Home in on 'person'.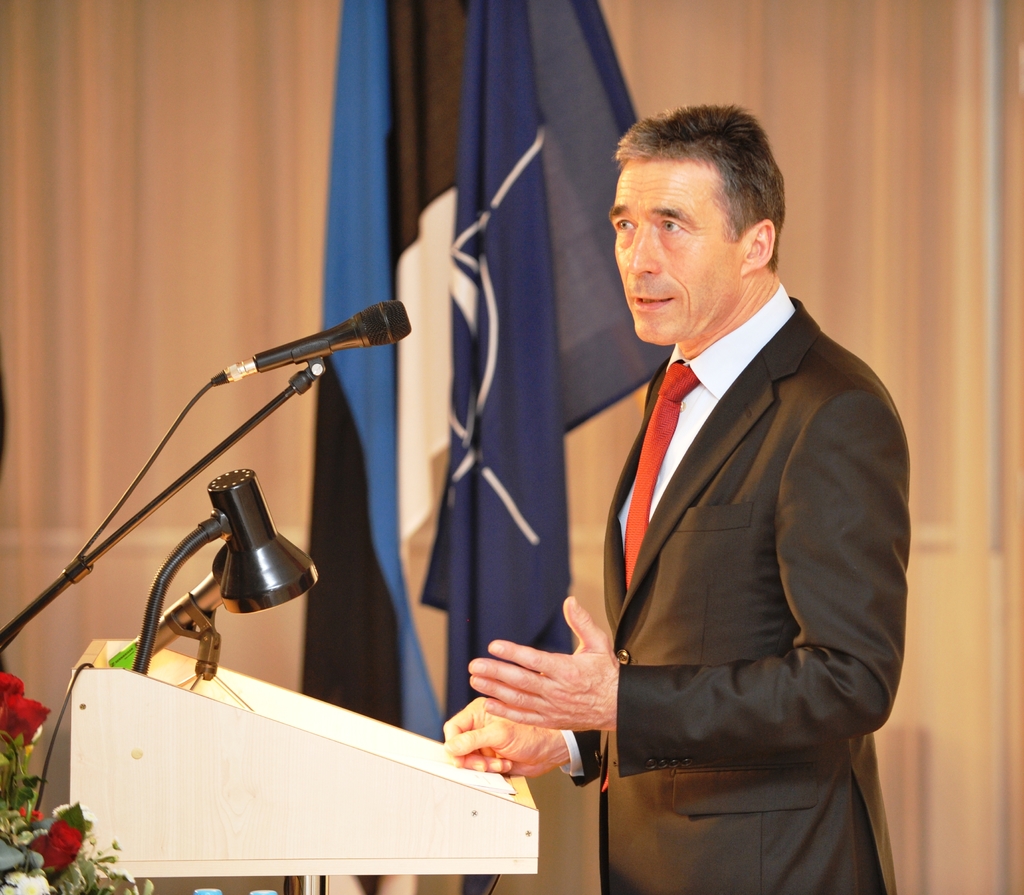
Homed in at box=[435, 106, 927, 894].
